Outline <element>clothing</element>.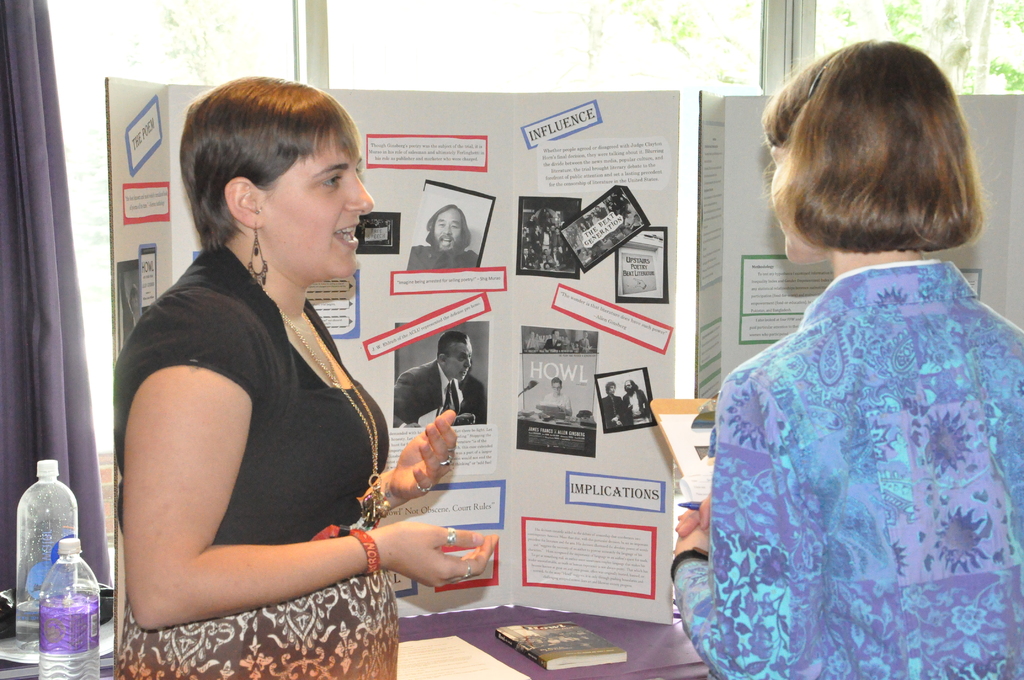
Outline: left=627, top=394, right=647, bottom=416.
